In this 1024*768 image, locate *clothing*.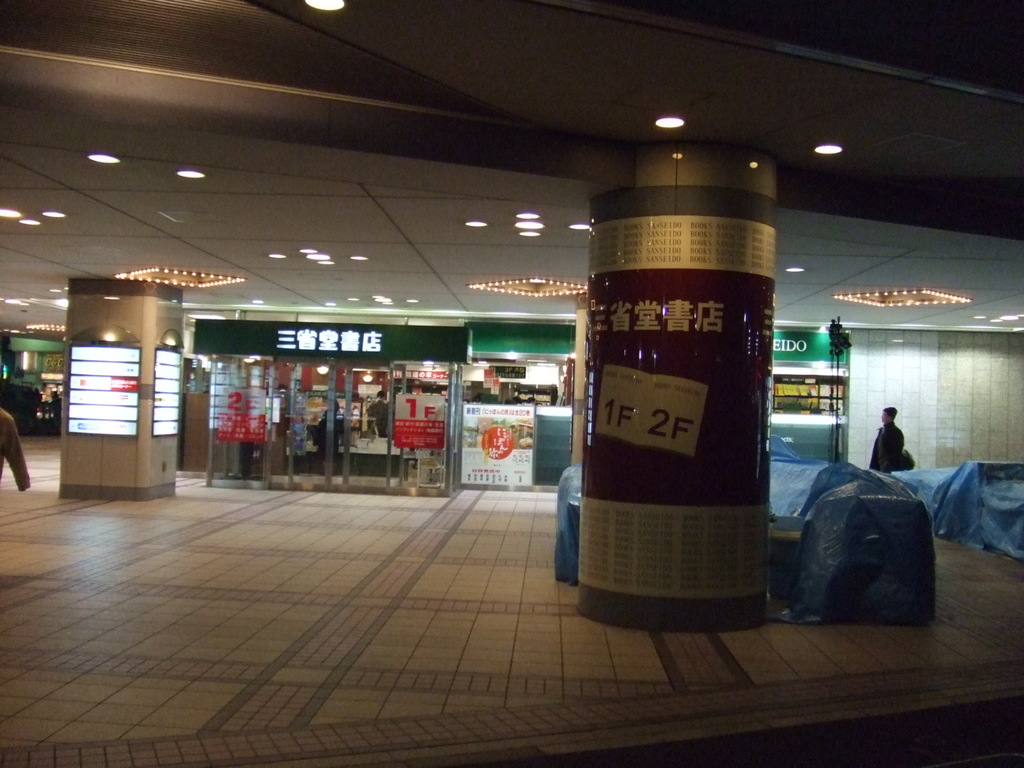
Bounding box: <bbox>865, 423, 913, 474</bbox>.
